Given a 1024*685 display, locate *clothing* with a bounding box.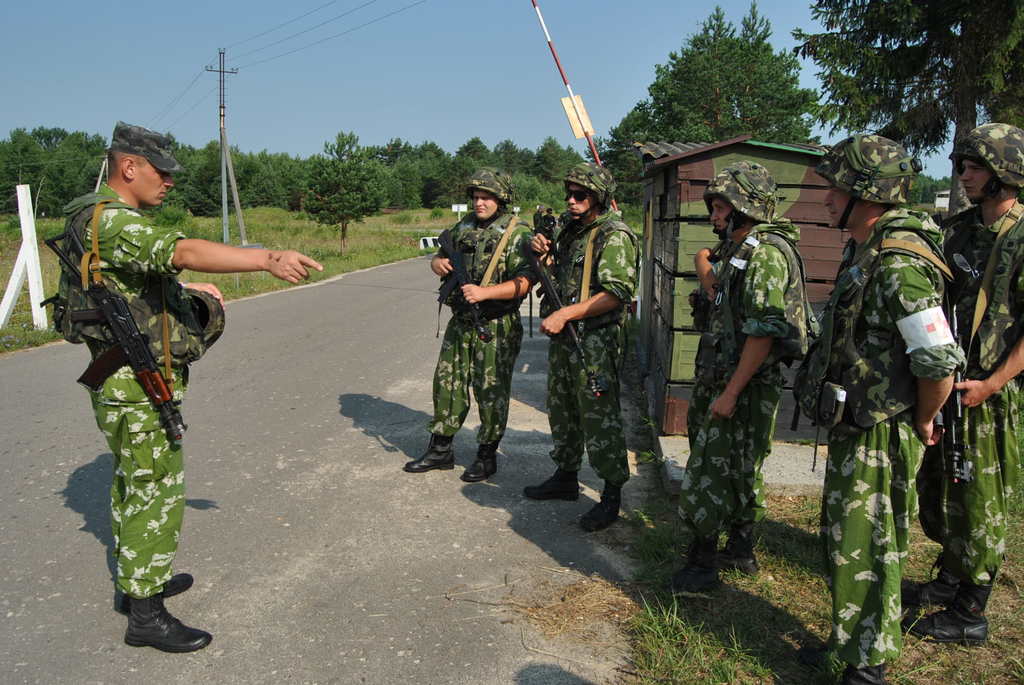
Located: [47,120,194,601].
